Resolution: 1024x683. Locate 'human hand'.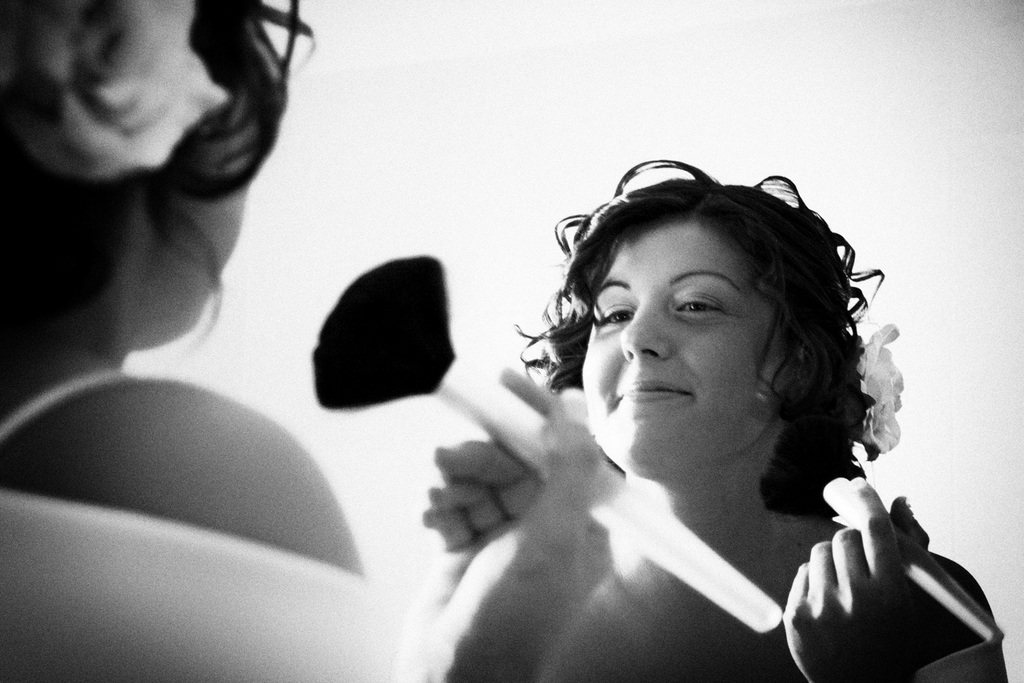
[405,360,625,680].
